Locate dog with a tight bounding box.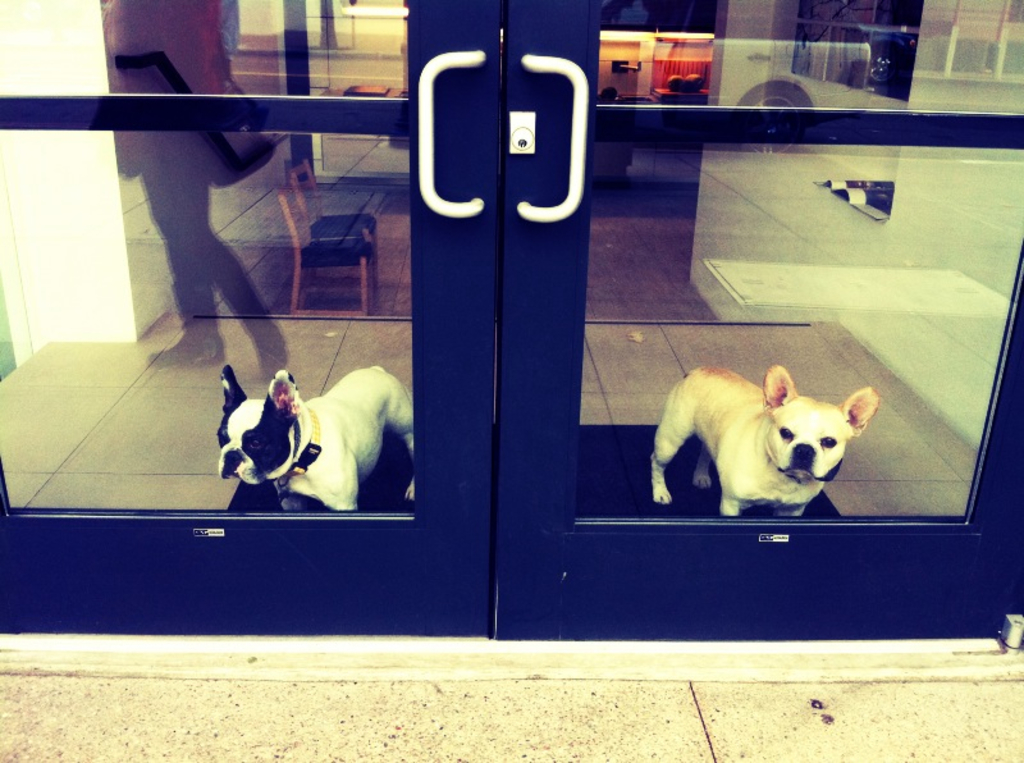
locate(645, 360, 881, 520).
